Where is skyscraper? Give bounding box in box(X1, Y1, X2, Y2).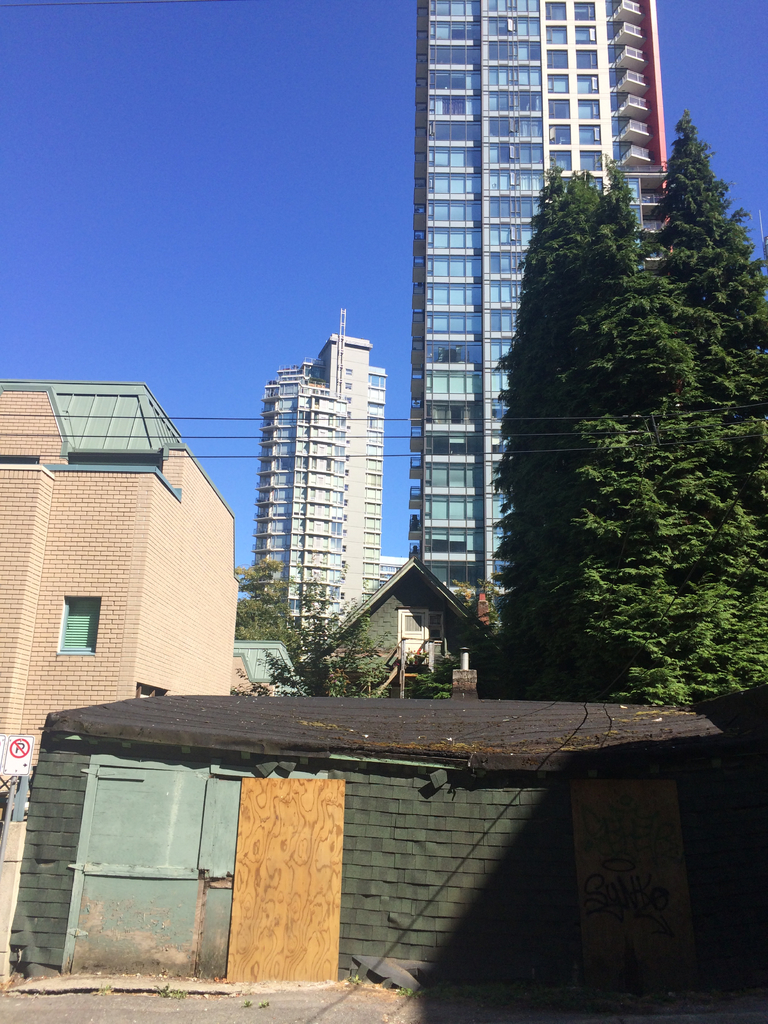
box(250, 302, 424, 646).
